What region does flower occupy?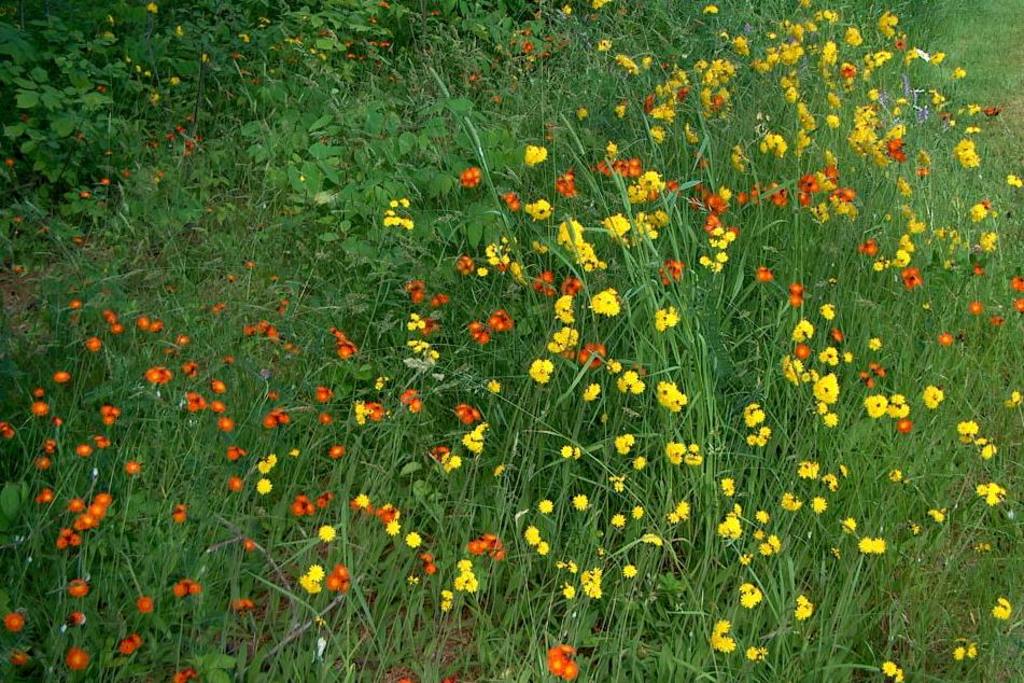
crop(241, 318, 284, 344).
